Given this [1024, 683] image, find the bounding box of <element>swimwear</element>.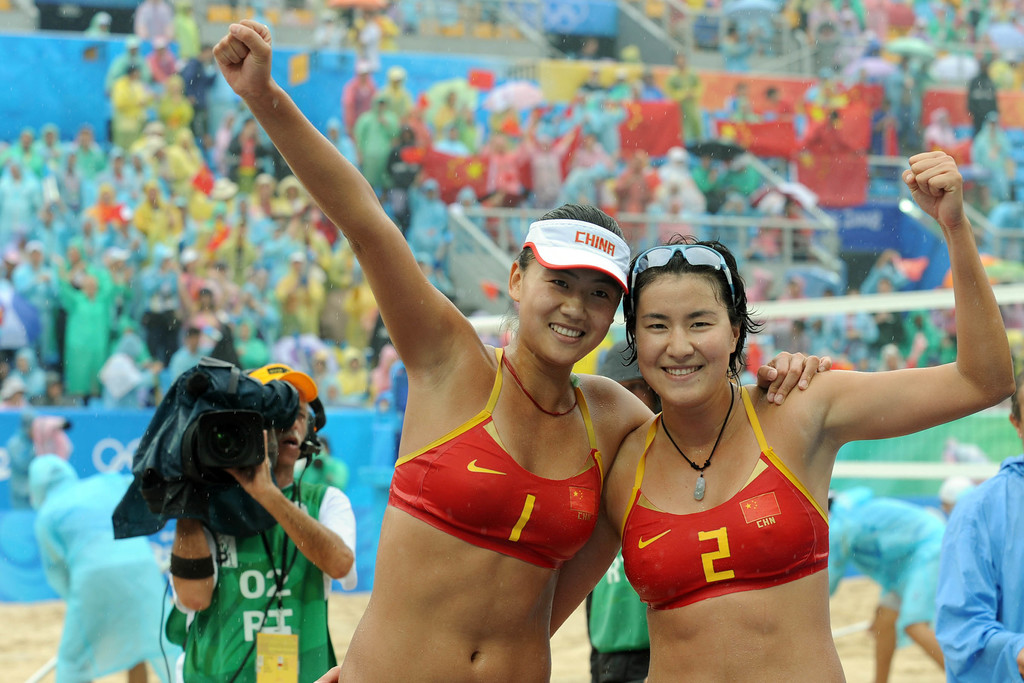
{"x1": 615, "y1": 382, "x2": 833, "y2": 611}.
